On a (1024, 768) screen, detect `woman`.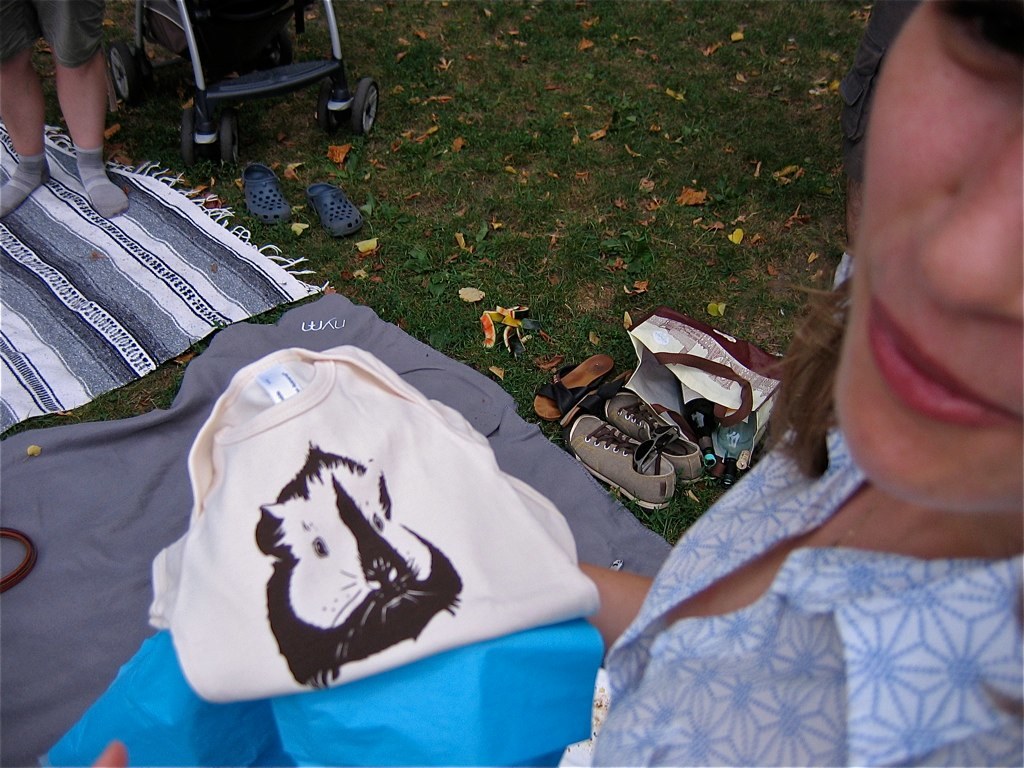
(left=89, top=0, right=1023, bottom=767).
